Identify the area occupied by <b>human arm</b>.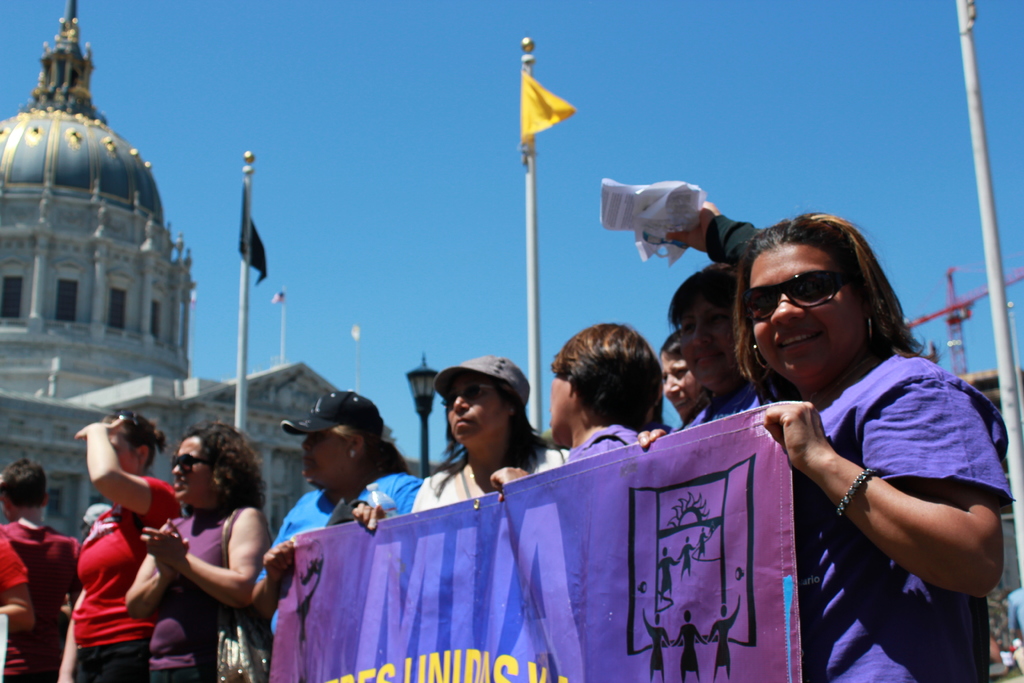
Area: bbox=(250, 498, 296, 620).
